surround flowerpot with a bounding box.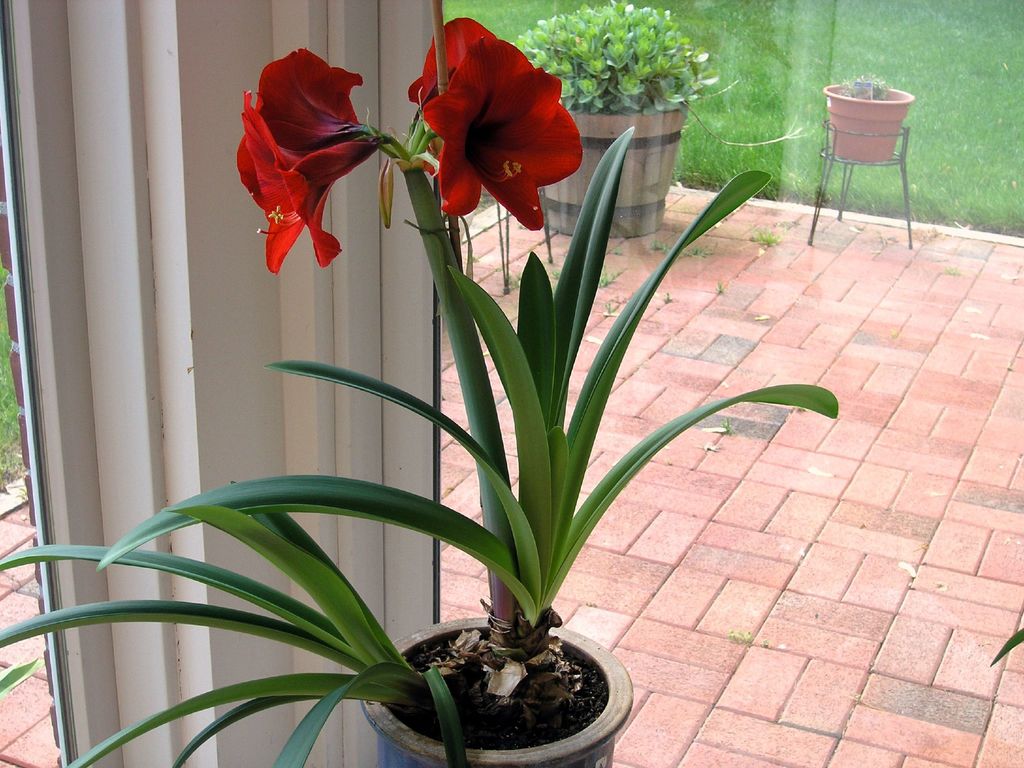
387,595,619,760.
